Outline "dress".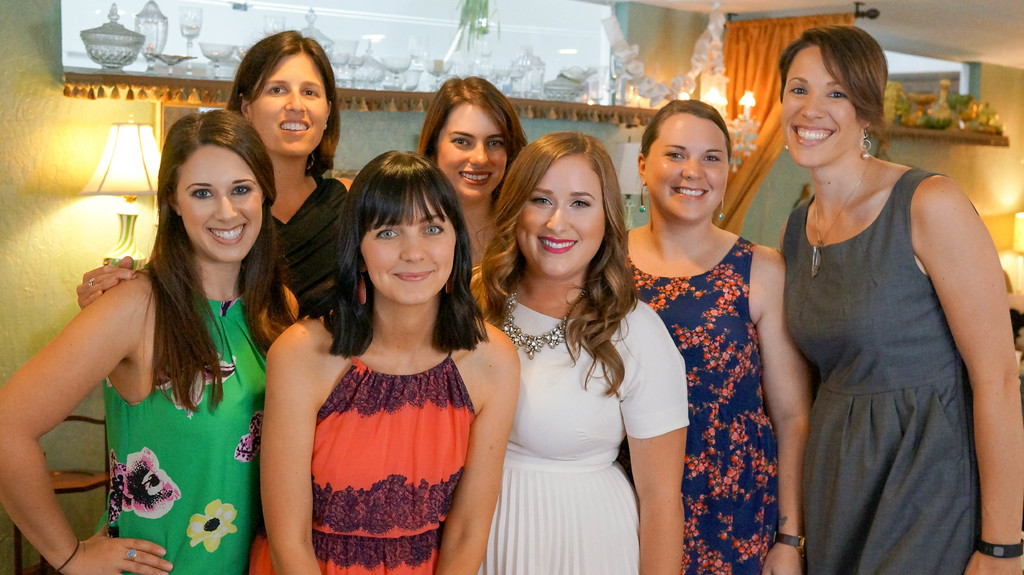
Outline: bbox=[248, 346, 475, 574].
